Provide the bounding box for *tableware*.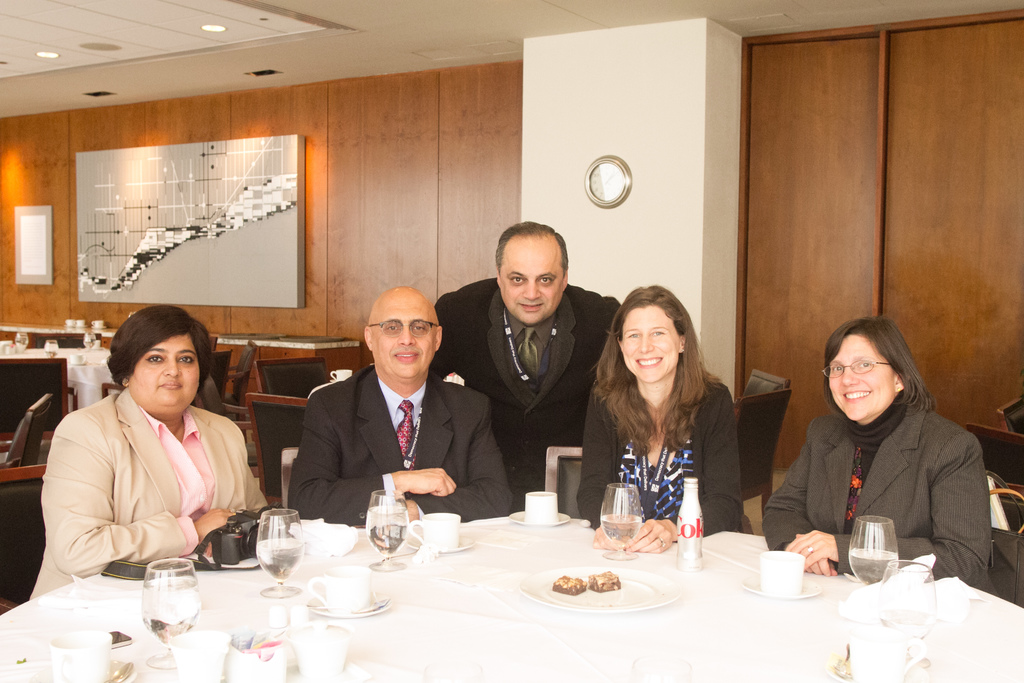
region(316, 589, 388, 620).
